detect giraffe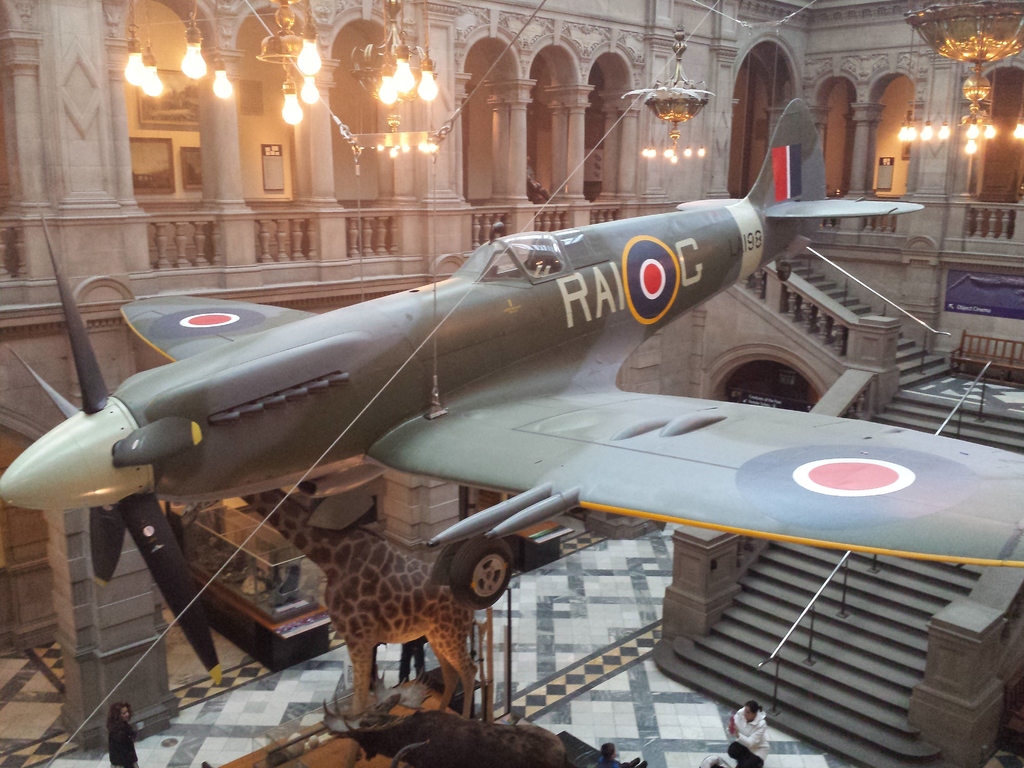
{"left": 273, "top": 509, "right": 516, "bottom": 731}
